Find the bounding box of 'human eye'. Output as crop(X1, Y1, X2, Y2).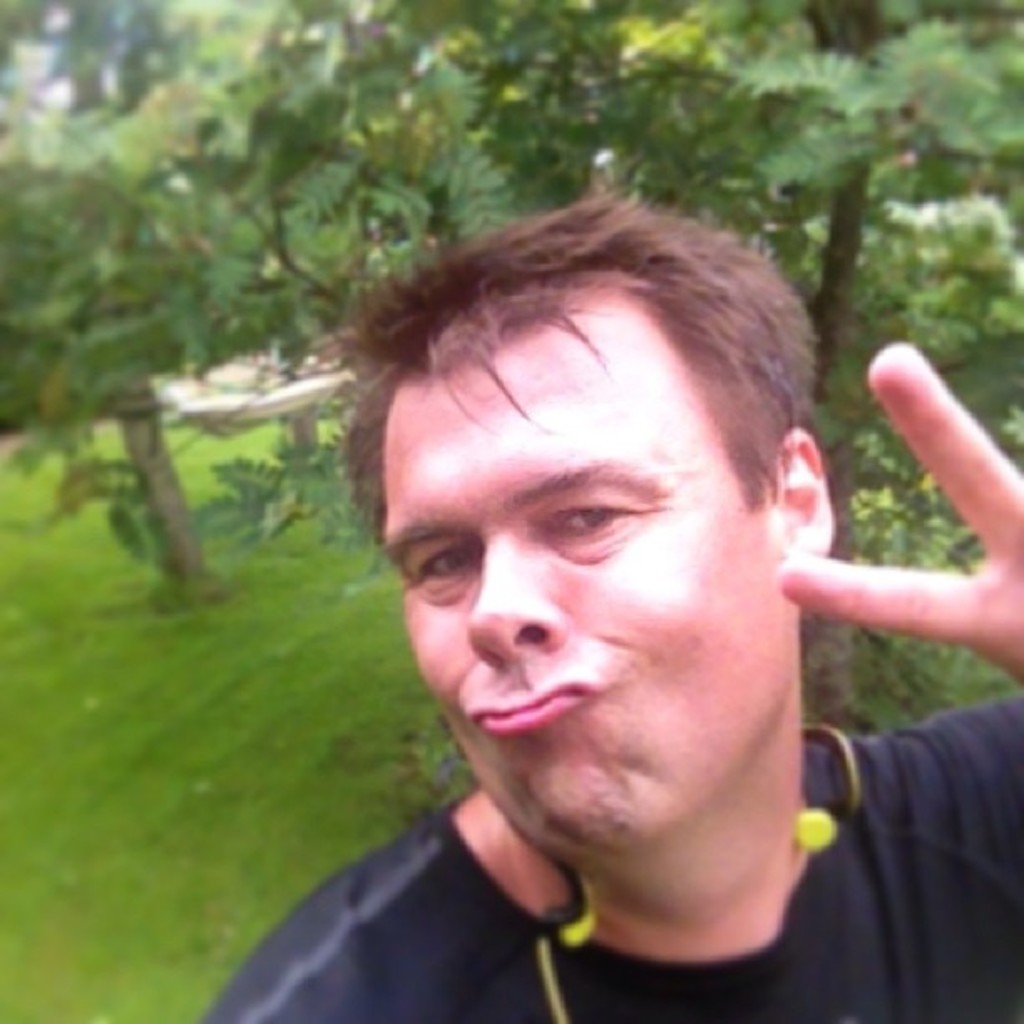
crop(530, 497, 659, 547).
